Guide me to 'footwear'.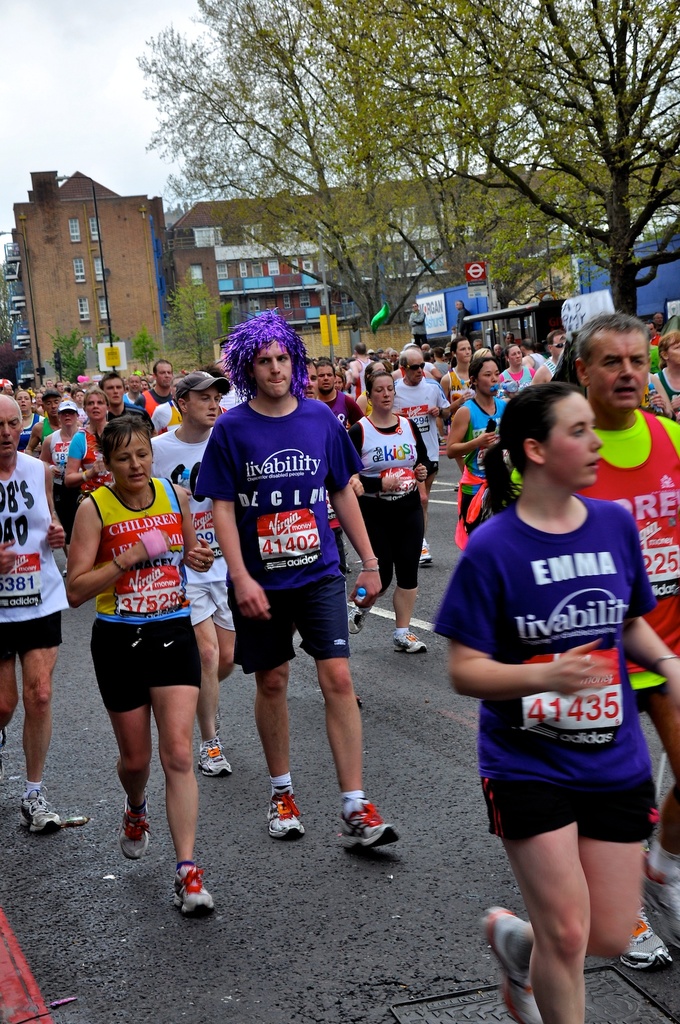
Guidance: BBox(340, 809, 407, 870).
